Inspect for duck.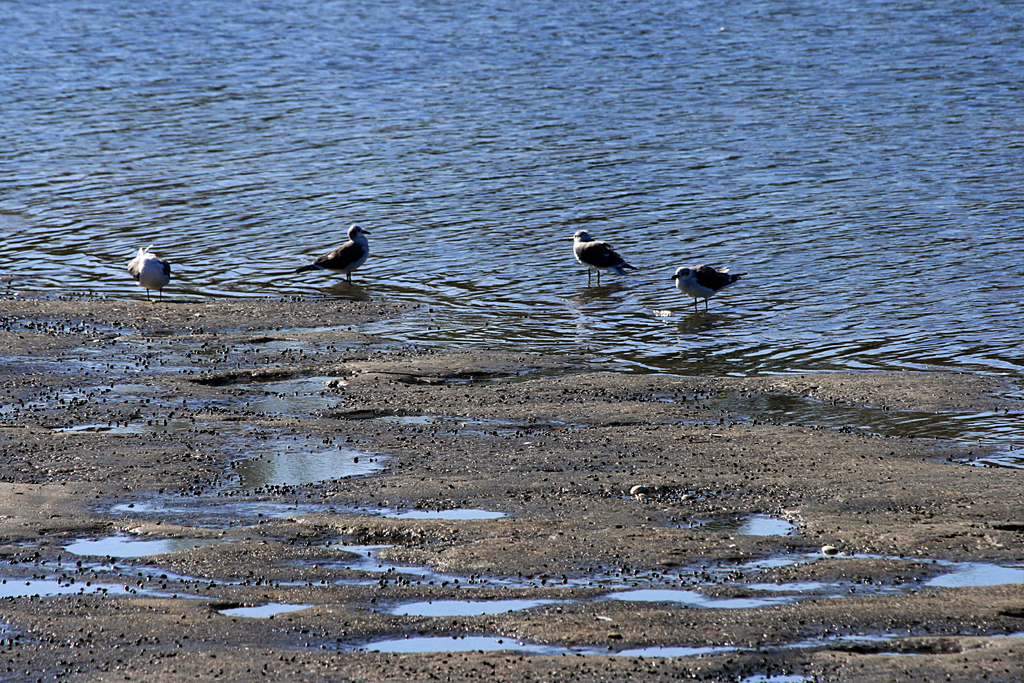
Inspection: Rect(666, 265, 748, 321).
